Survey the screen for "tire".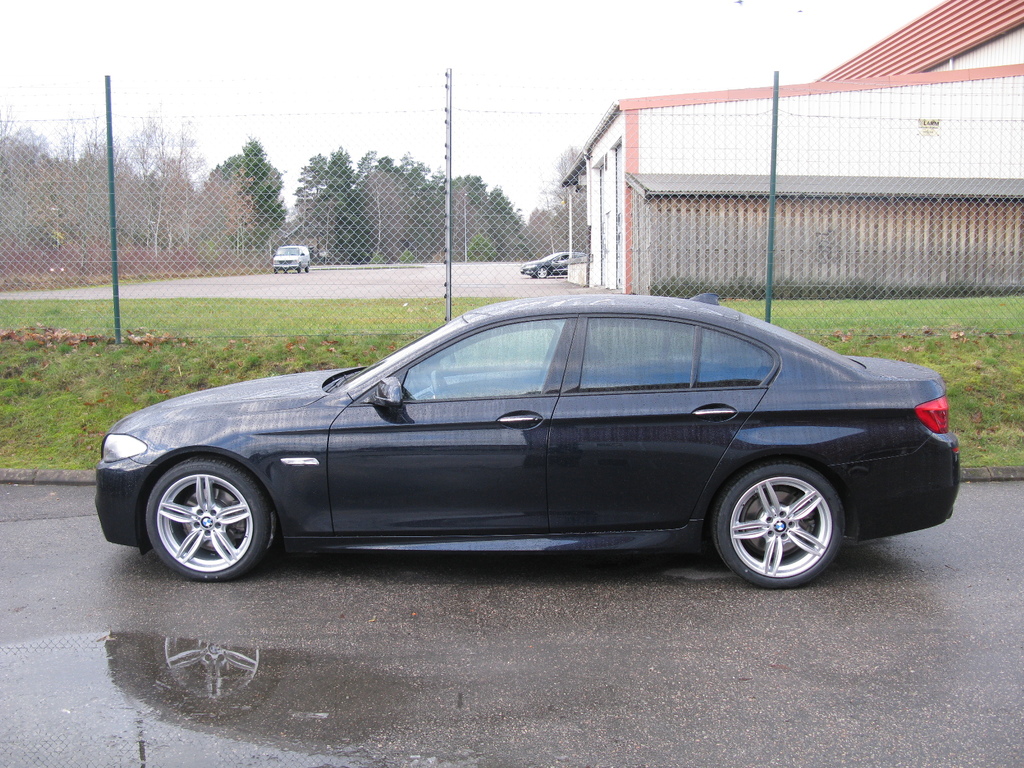
Survey found: select_region(141, 454, 272, 583).
